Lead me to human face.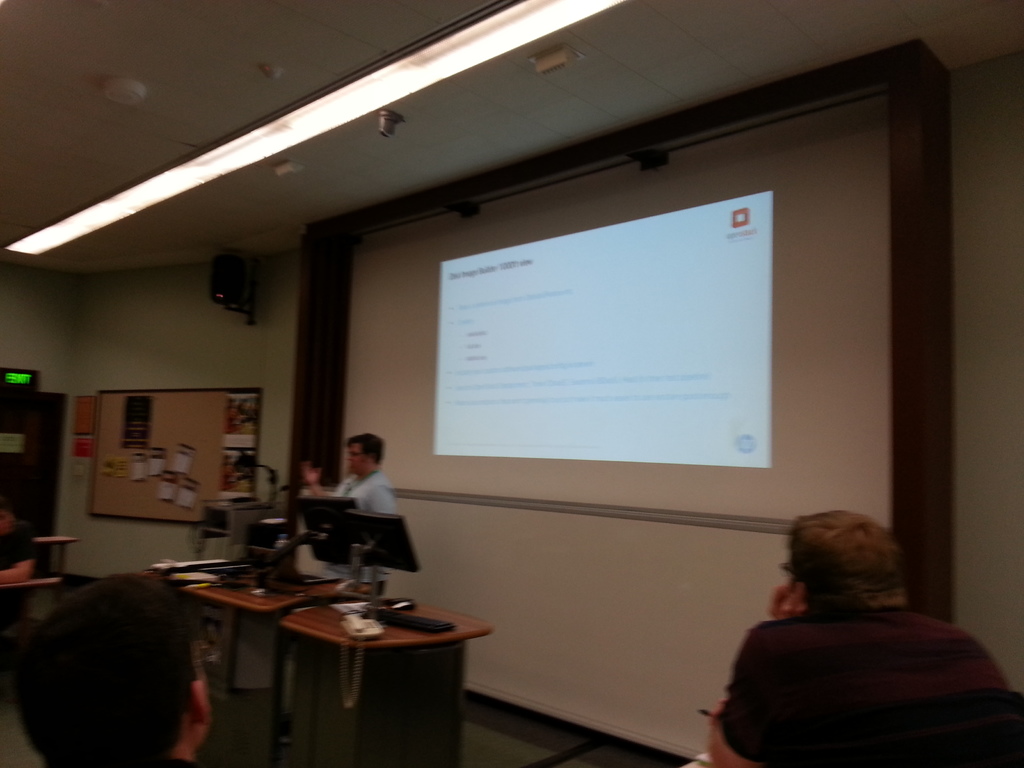
Lead to pyautogui.locateOnScreen(348, 438, 364, 473).
